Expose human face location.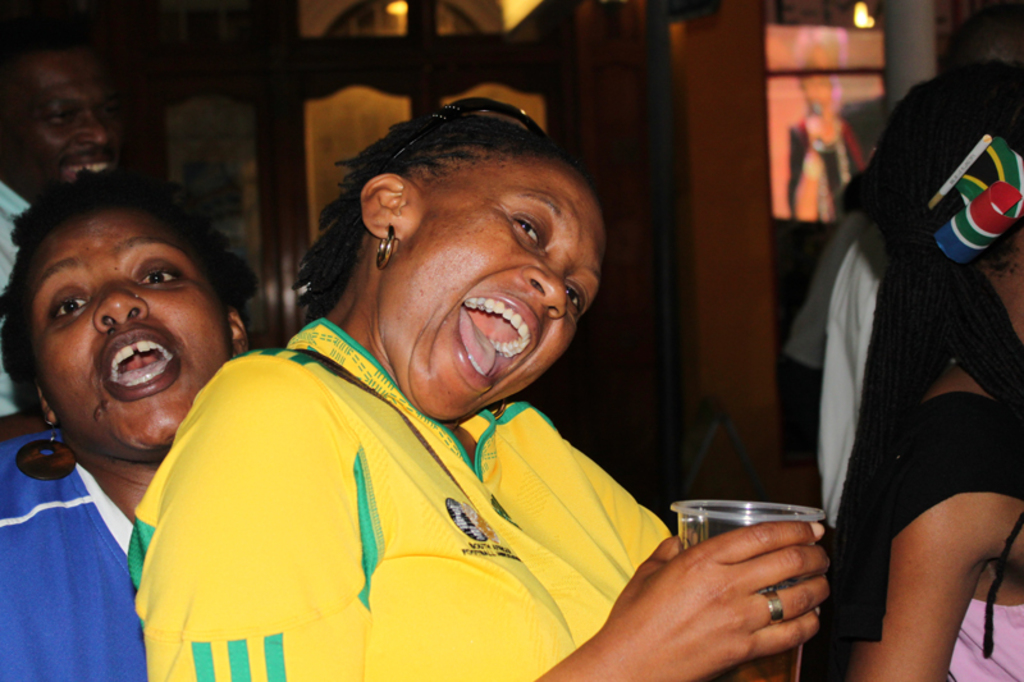
Exposed at <region>411, 145, 618, 418</region>.
